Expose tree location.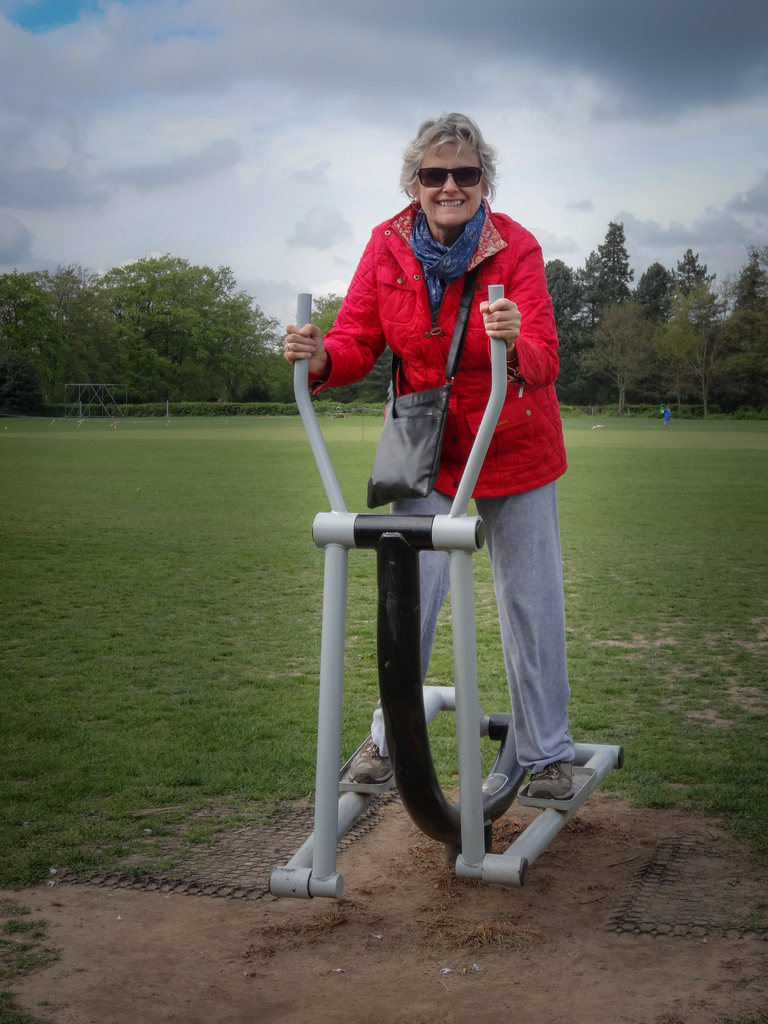
Exposed at (302, 304, 385, 399).
